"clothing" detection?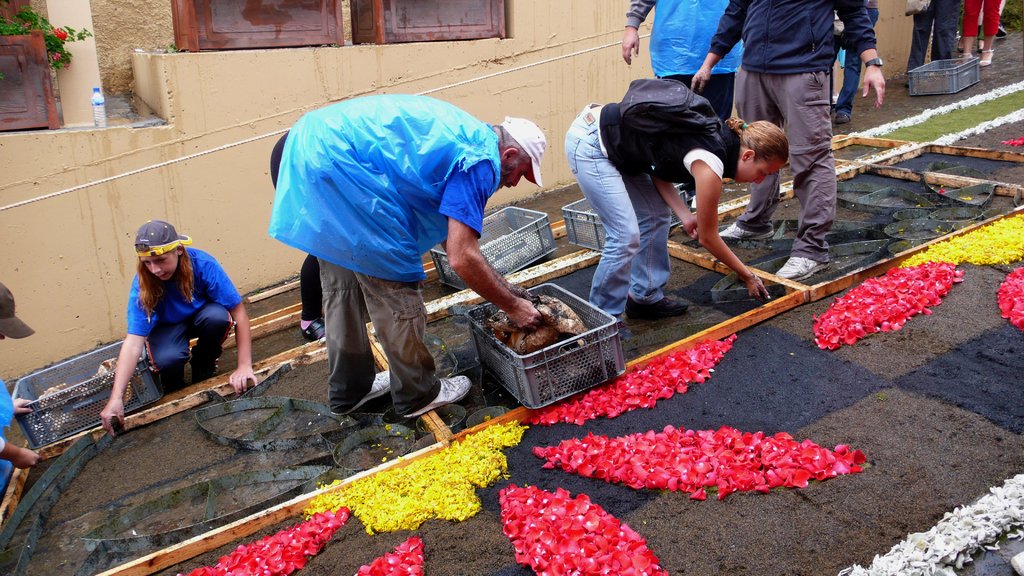
(left=266, top=84, right=529, bottom=369)
